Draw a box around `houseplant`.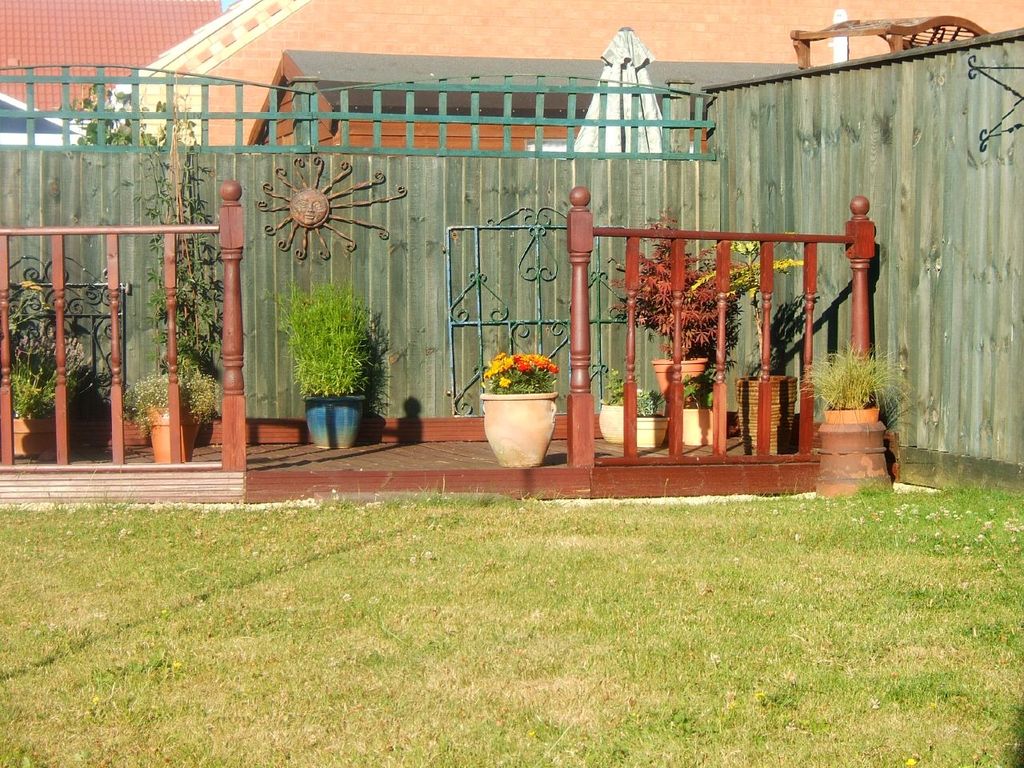
select_region(631, 386, 678, 452).
